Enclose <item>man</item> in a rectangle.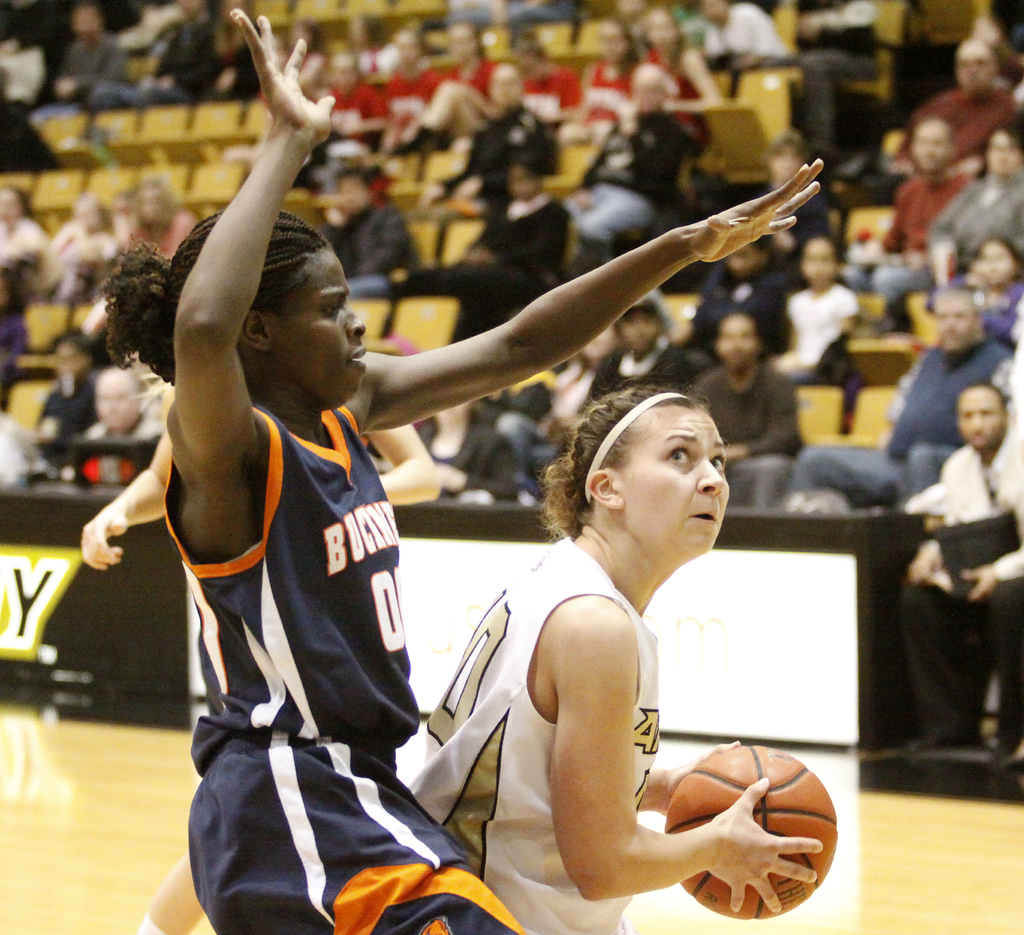
crop(793, 281, 1014, 515).
